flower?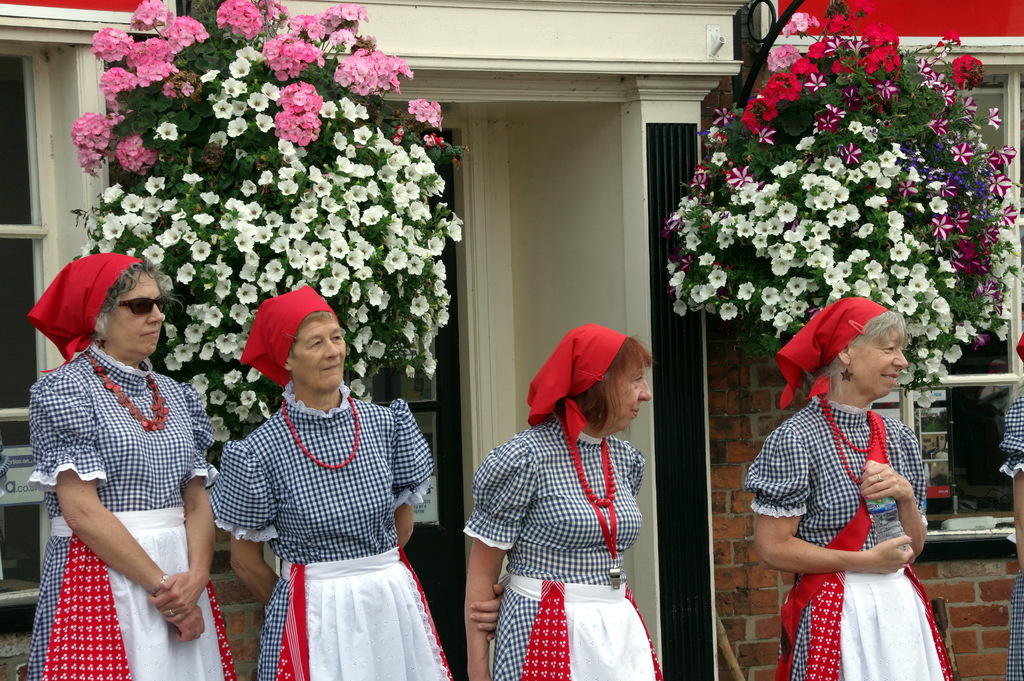
detection(438, 135, 446, 151)
